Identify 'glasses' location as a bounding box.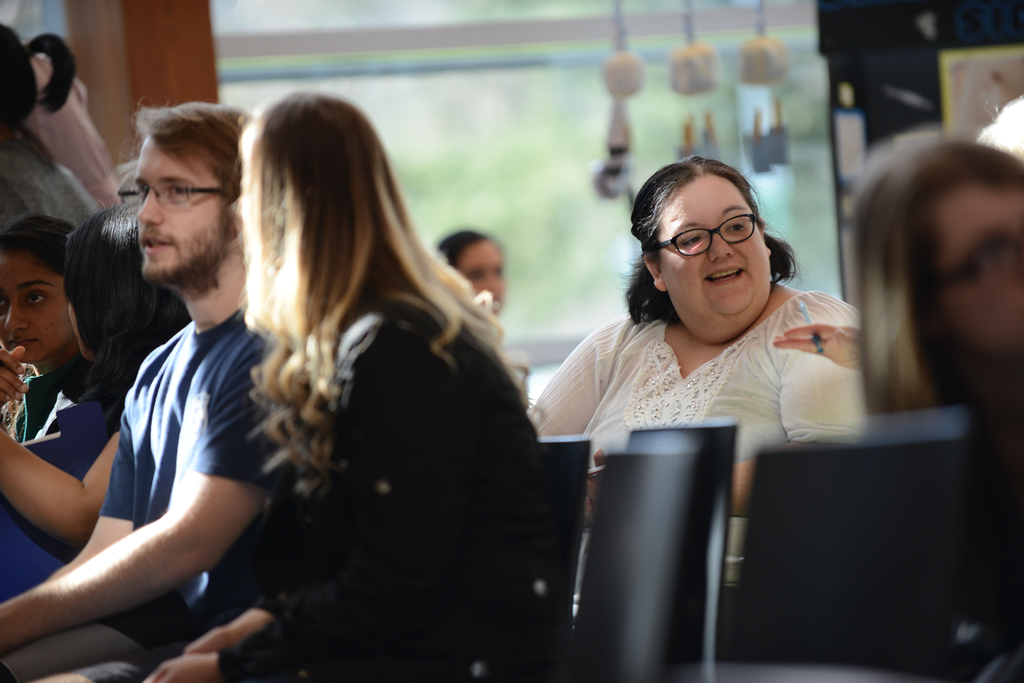
select_region(651, 213, 771, 266).
